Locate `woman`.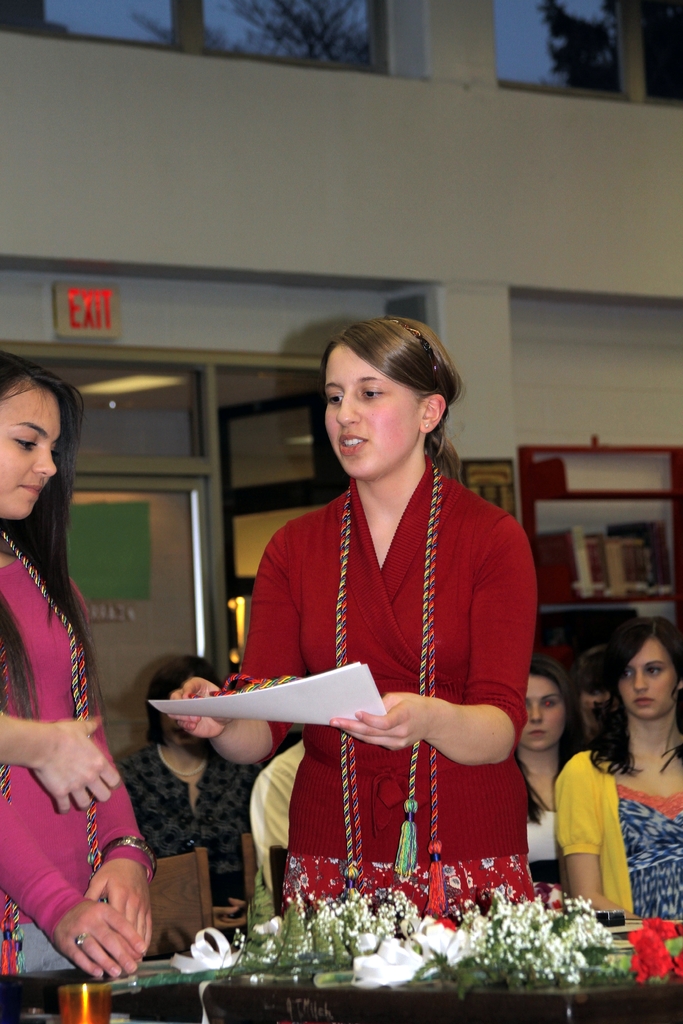
Bounding box: [left=553, top=614, right=682, bottom=929].
